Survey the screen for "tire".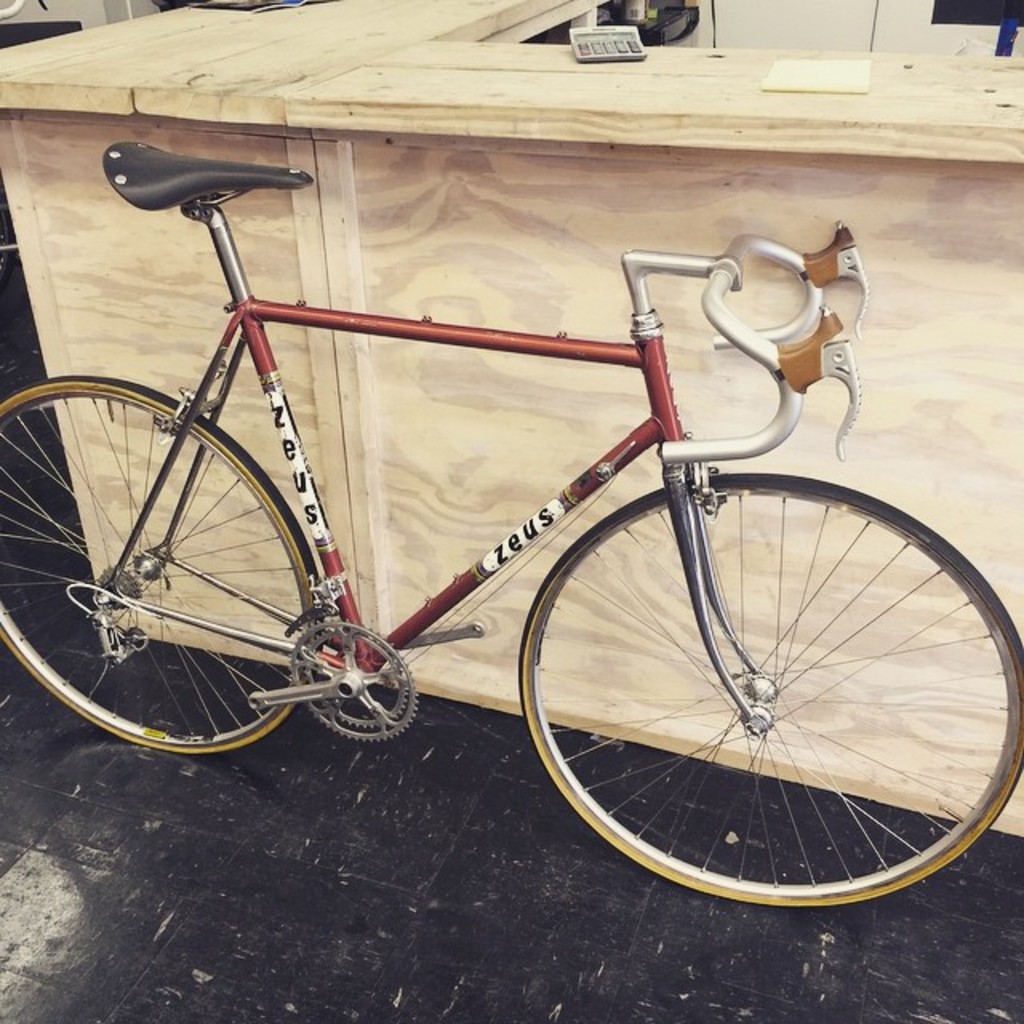
Survey found: select_region(520, 456, 984, 928).
